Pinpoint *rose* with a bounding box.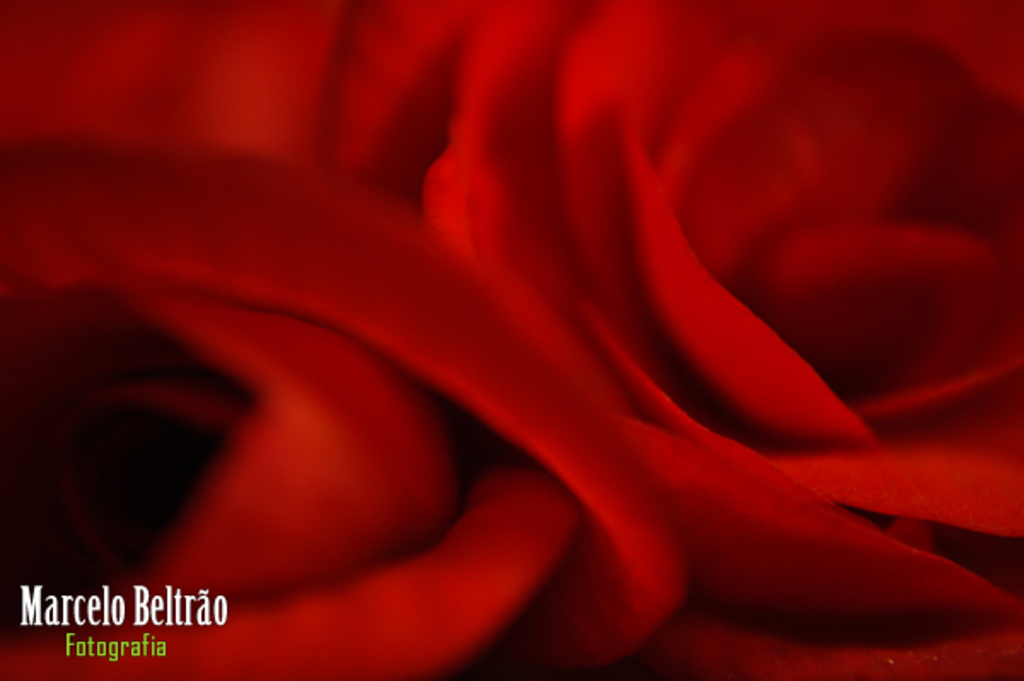
0:0:689:679.
